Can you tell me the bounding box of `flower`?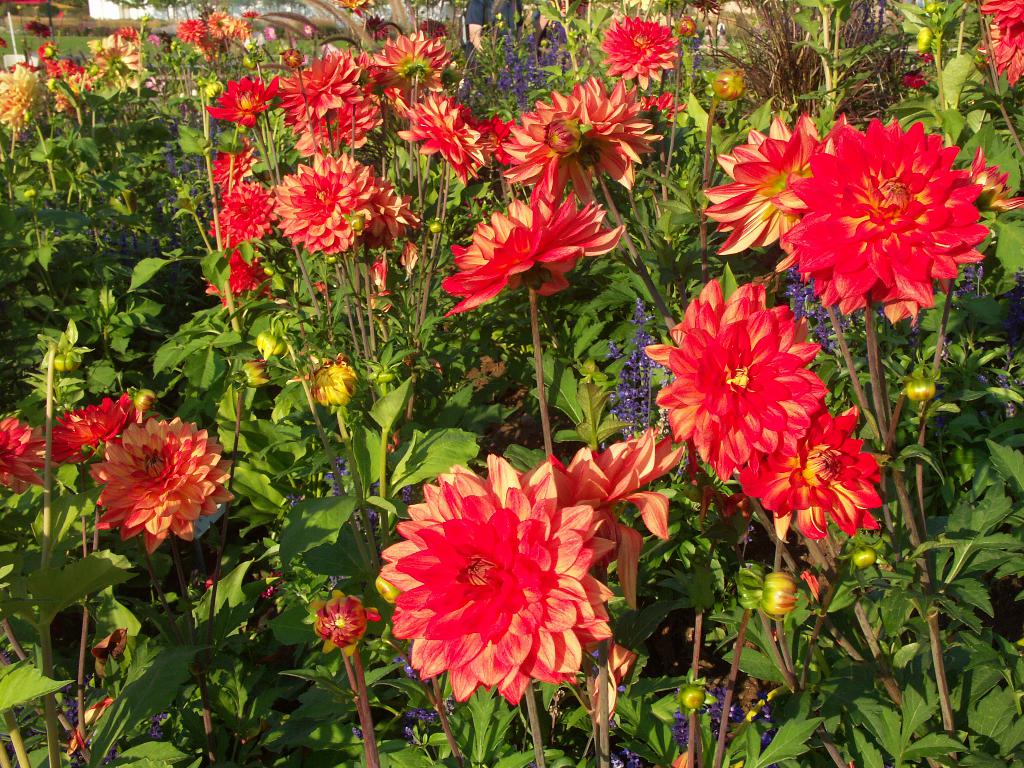
Rect(208, 8, 236, 38).
